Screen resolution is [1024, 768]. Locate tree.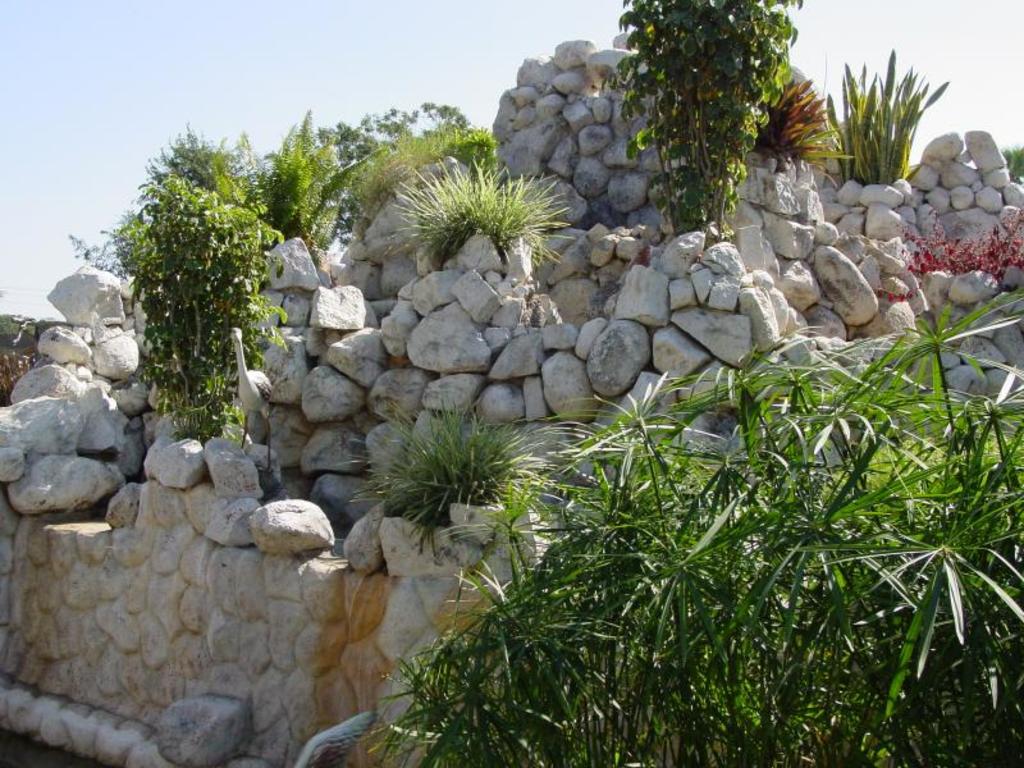
region(64, 122, 315, 457).
